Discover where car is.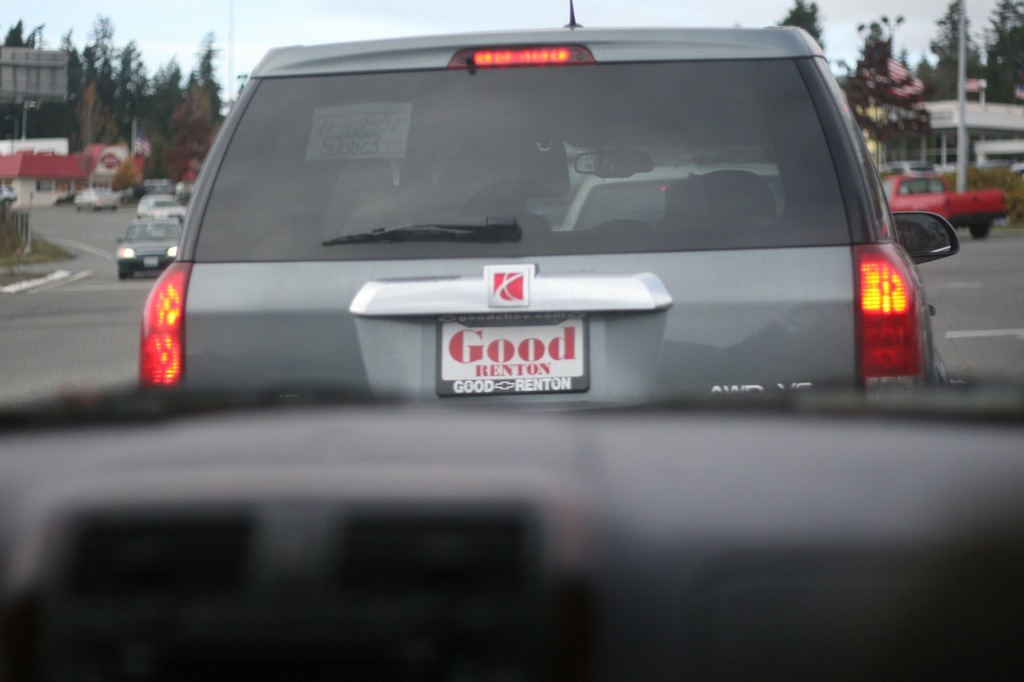
Discovered at locate(176, 179, 195, 199).
